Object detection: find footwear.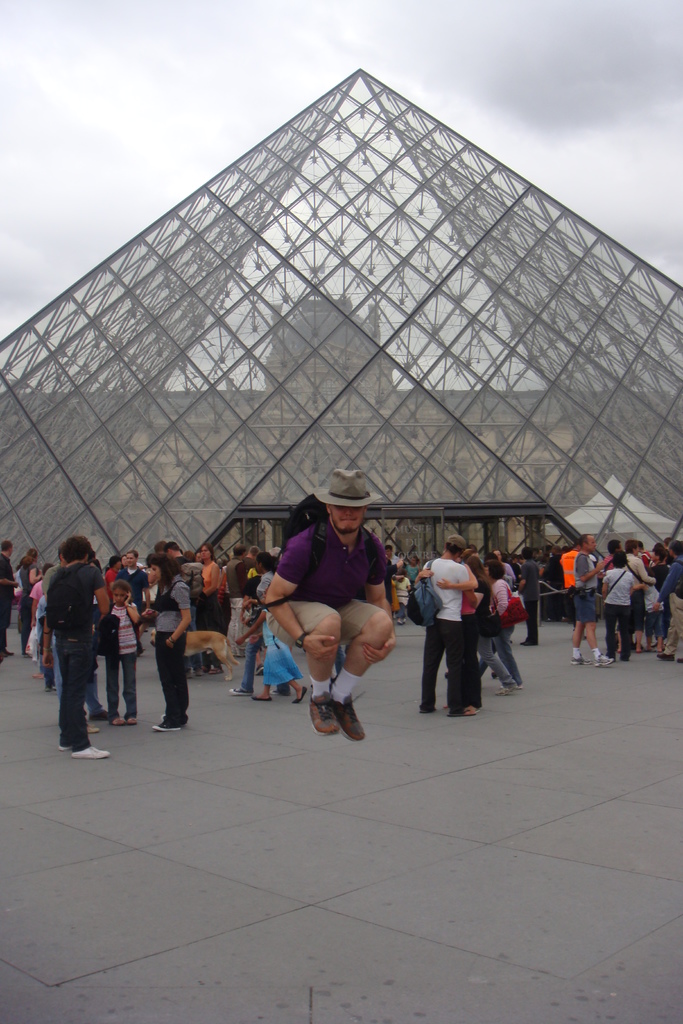
{"left": 659, "top": 646, "right": 675, "bottom": 659}.
